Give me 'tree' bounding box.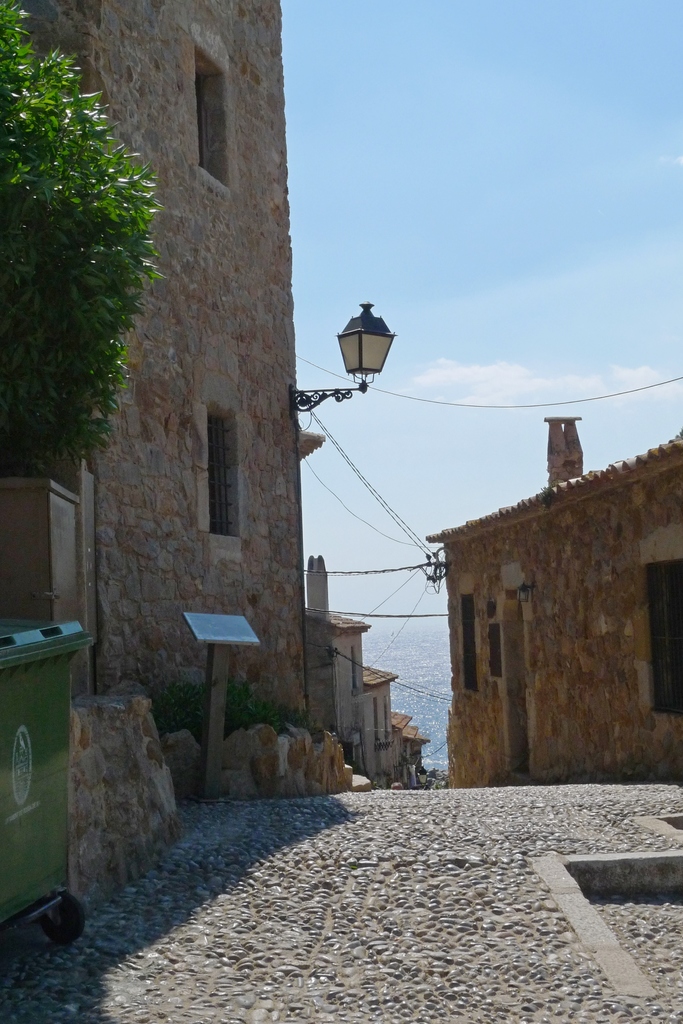
(left=0, top=0, right=156, bottom=469).
